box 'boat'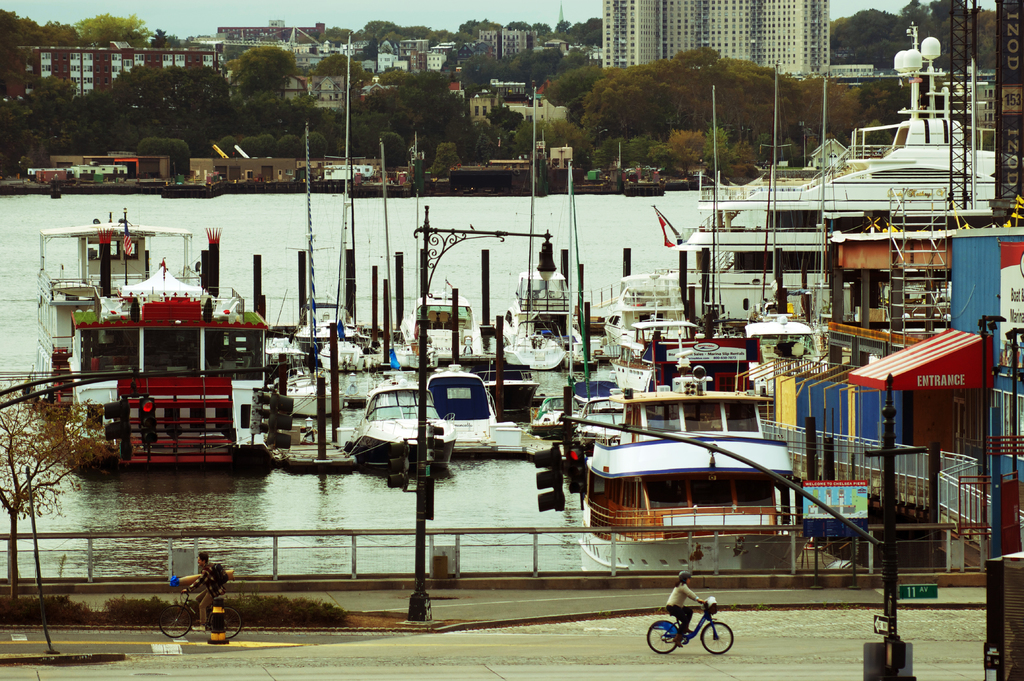
box(579, 369, 803, 573)
